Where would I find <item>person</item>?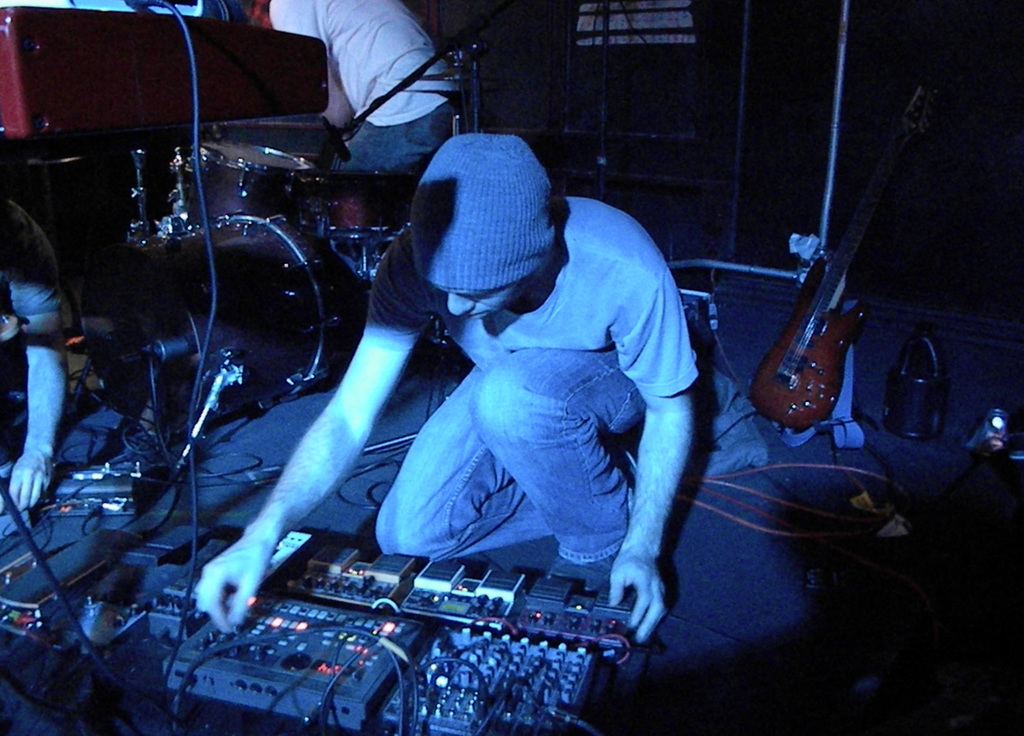
At left=249, top=0, right=467, bottom=193.
